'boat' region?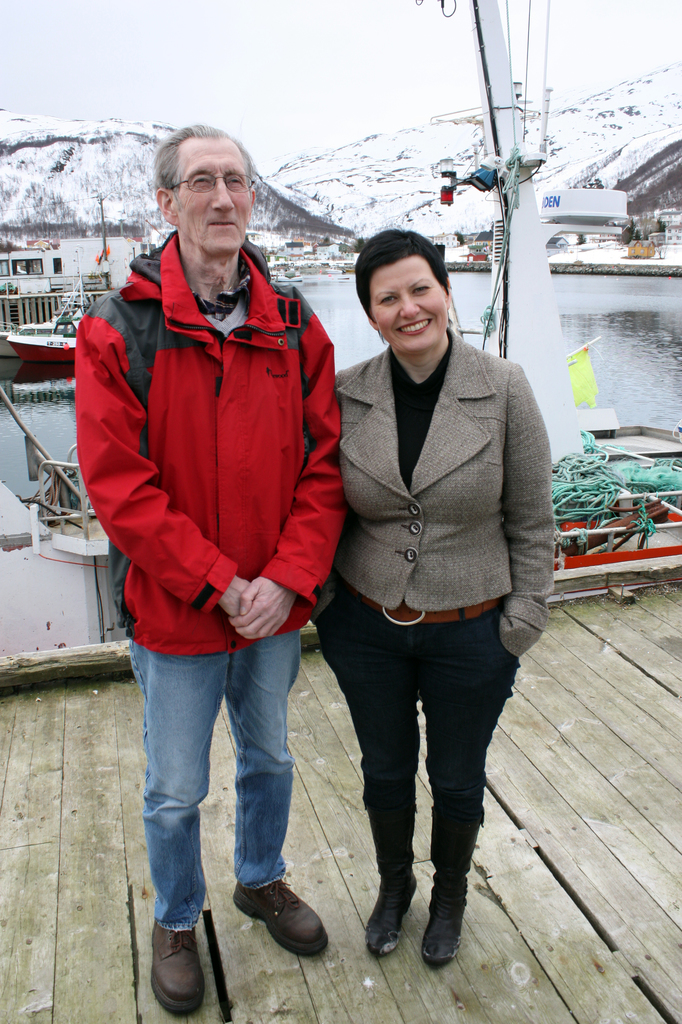
bbox=(9, 199, 112, 369)
